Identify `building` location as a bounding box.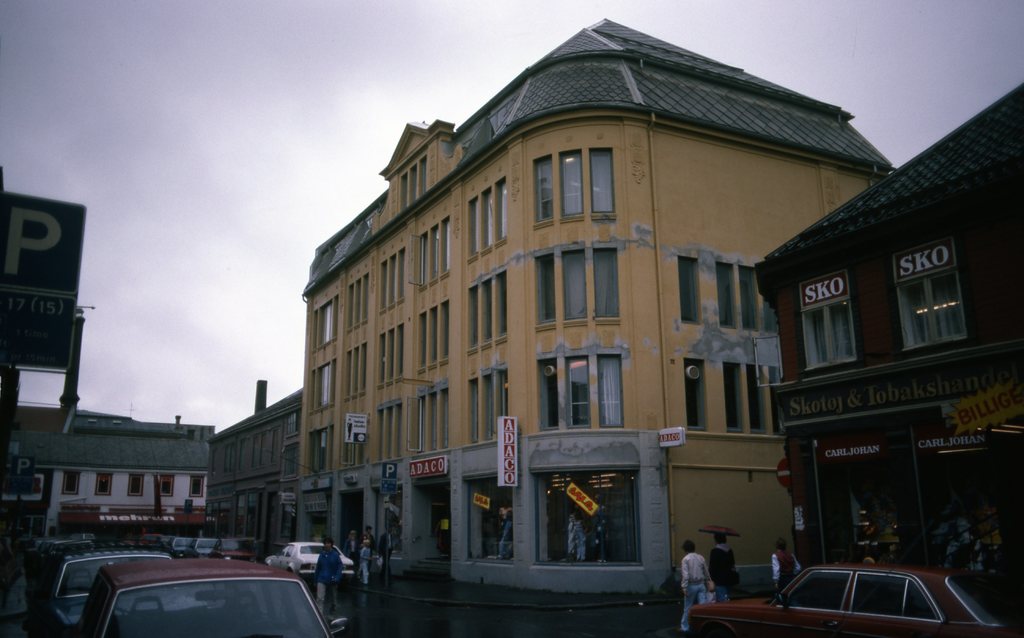
bbox(0, 402, 209, 534).
